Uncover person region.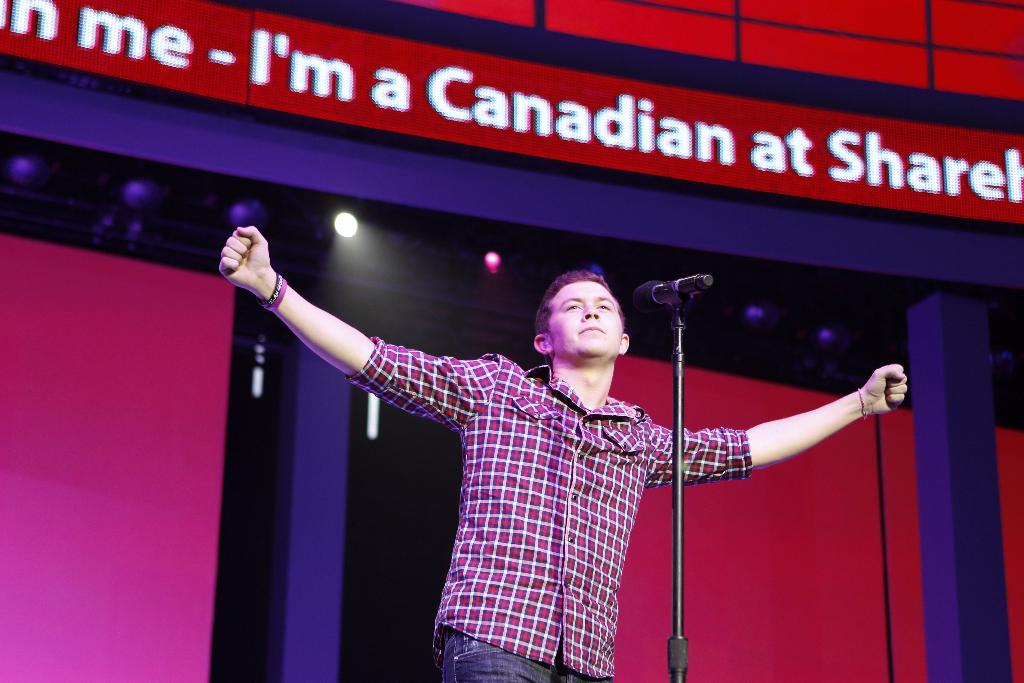
Uncovered: [266,215,868,680].
